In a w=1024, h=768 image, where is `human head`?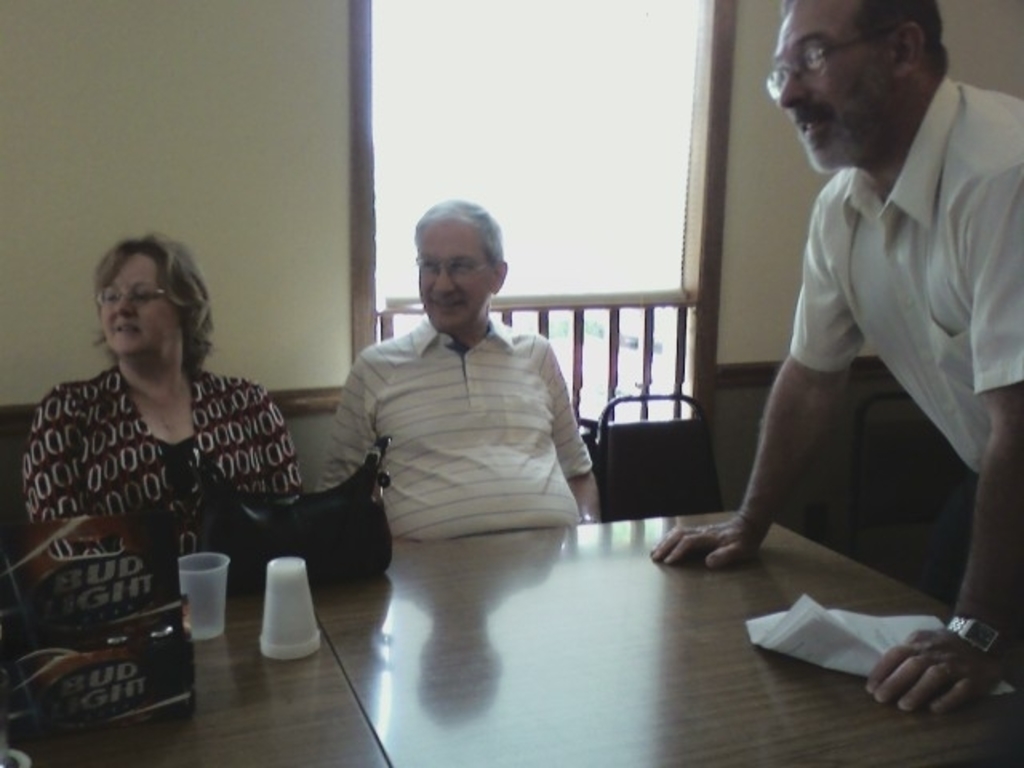
386, 186, 512, 334.
